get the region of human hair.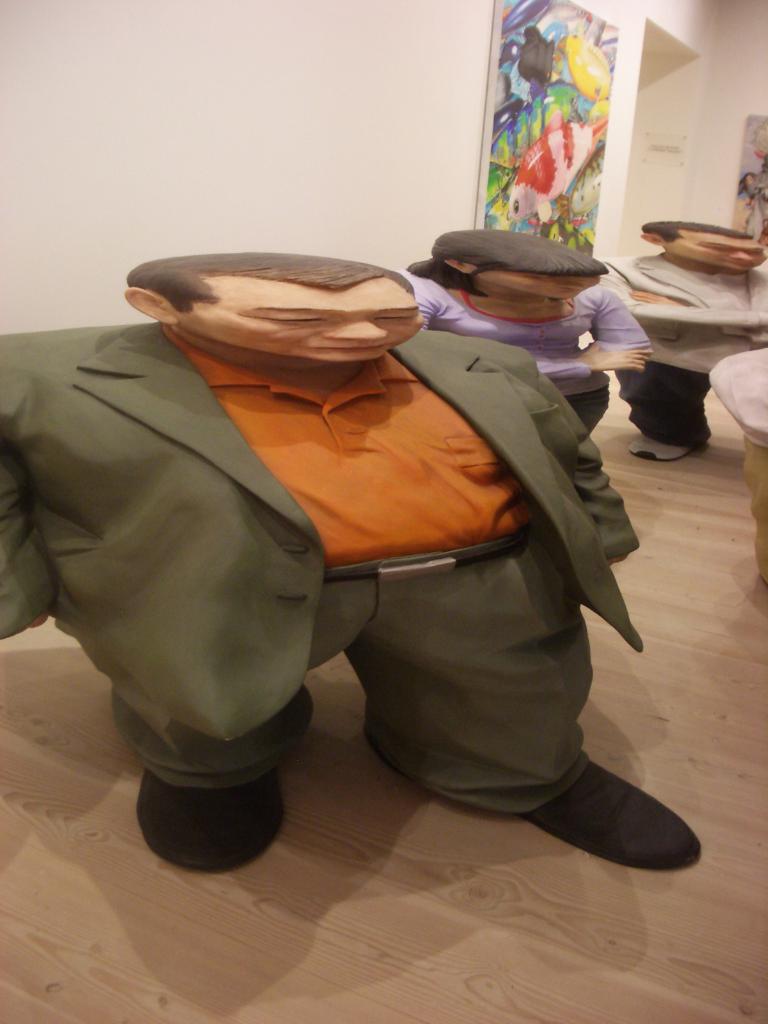
region(120, 246, 410, 311).
